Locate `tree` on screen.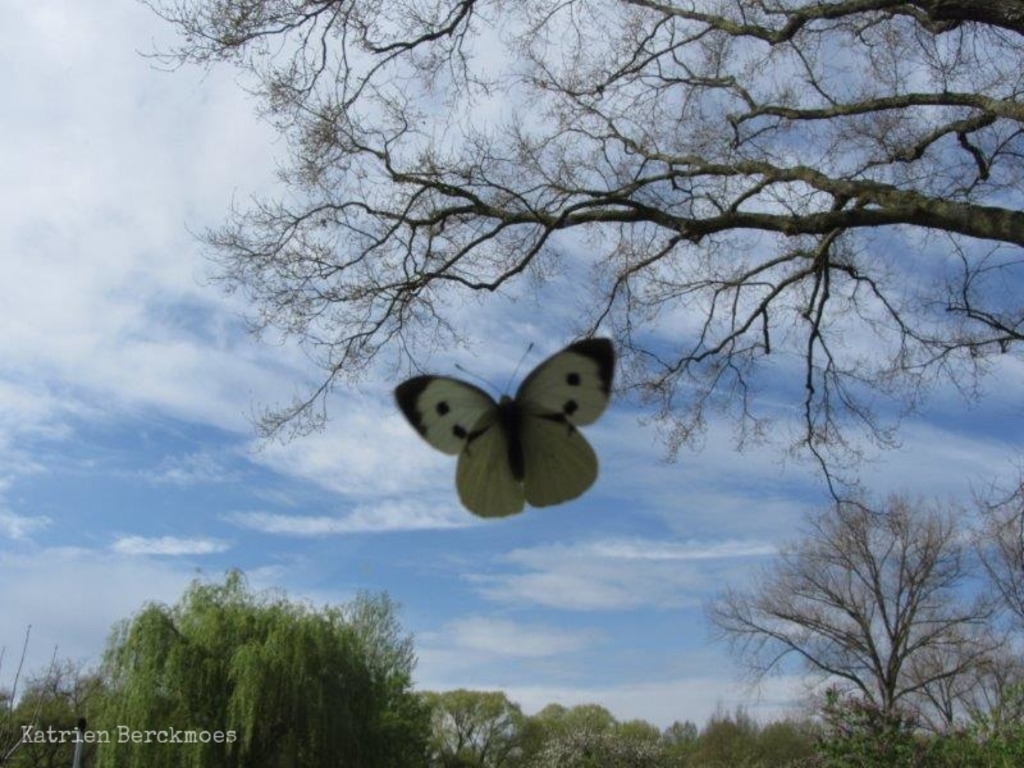
On screen at <region>125, 0, 1023, 476</region>.
